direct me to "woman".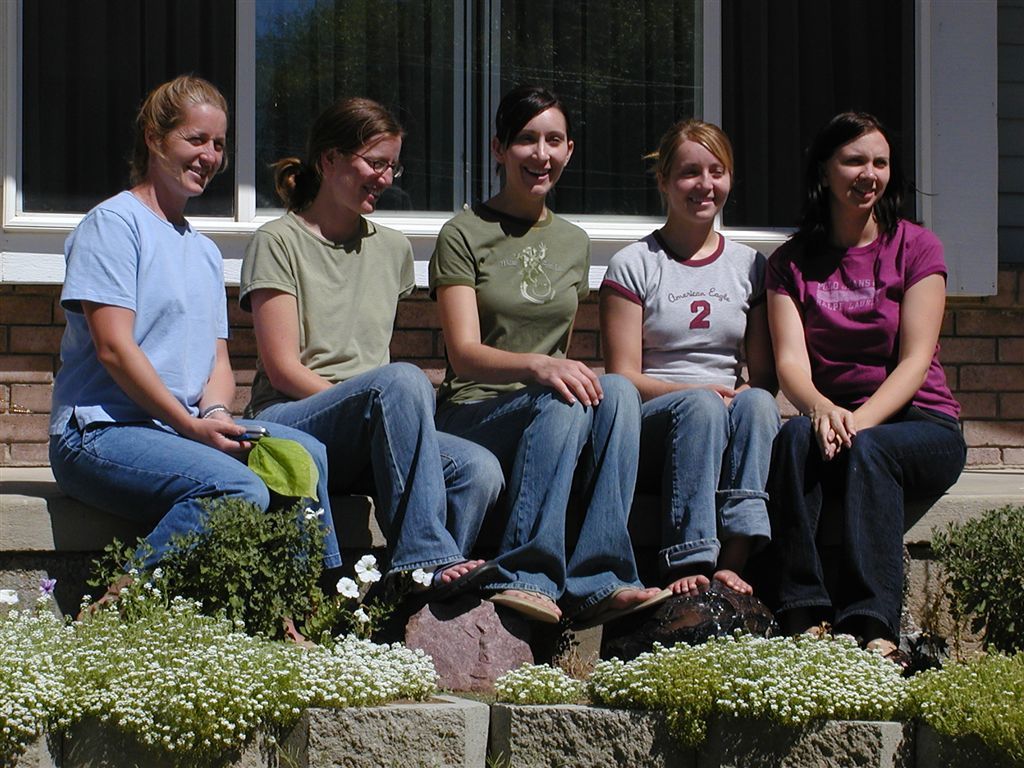
Direction: select_region(600, 109, 787, 629).
